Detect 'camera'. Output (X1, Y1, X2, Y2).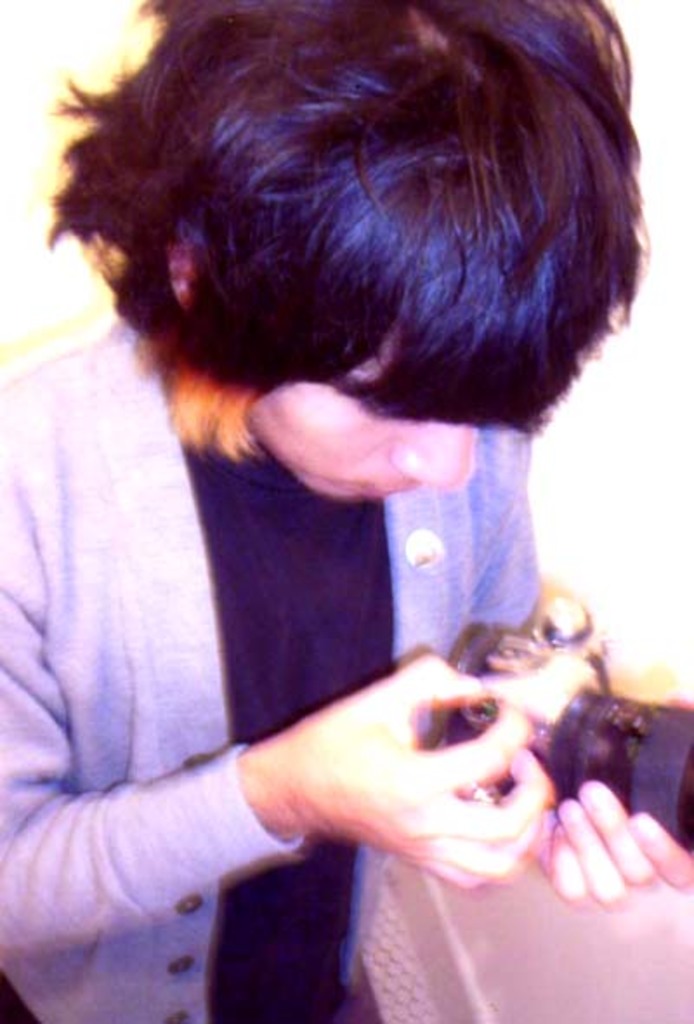
(411, 644, 692, 863).
